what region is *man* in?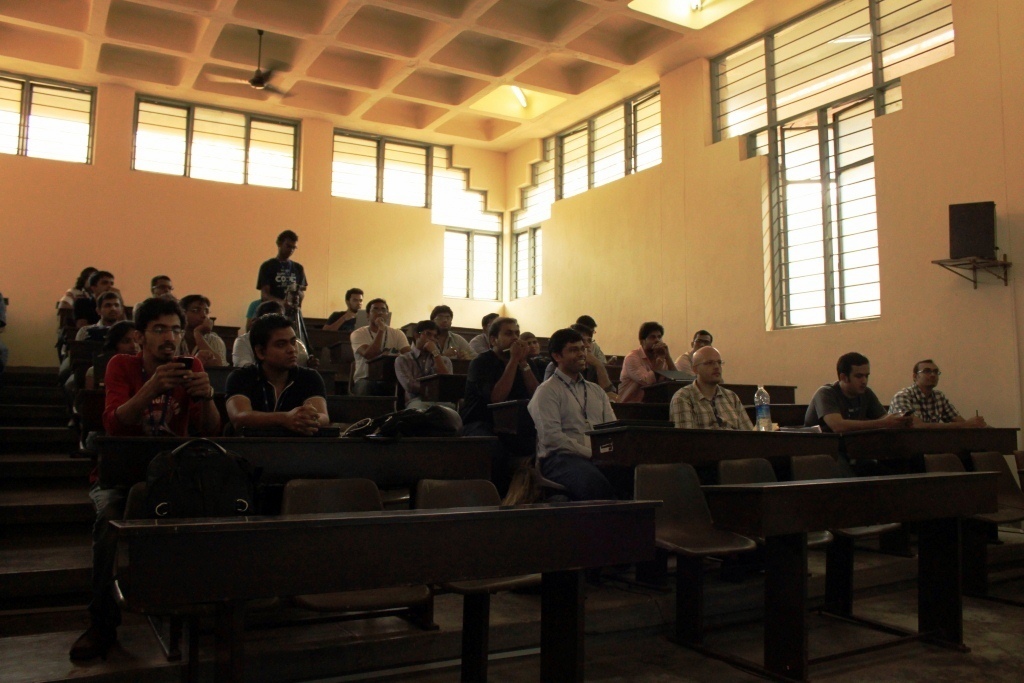
BBox(613, 318, 680, 409).
